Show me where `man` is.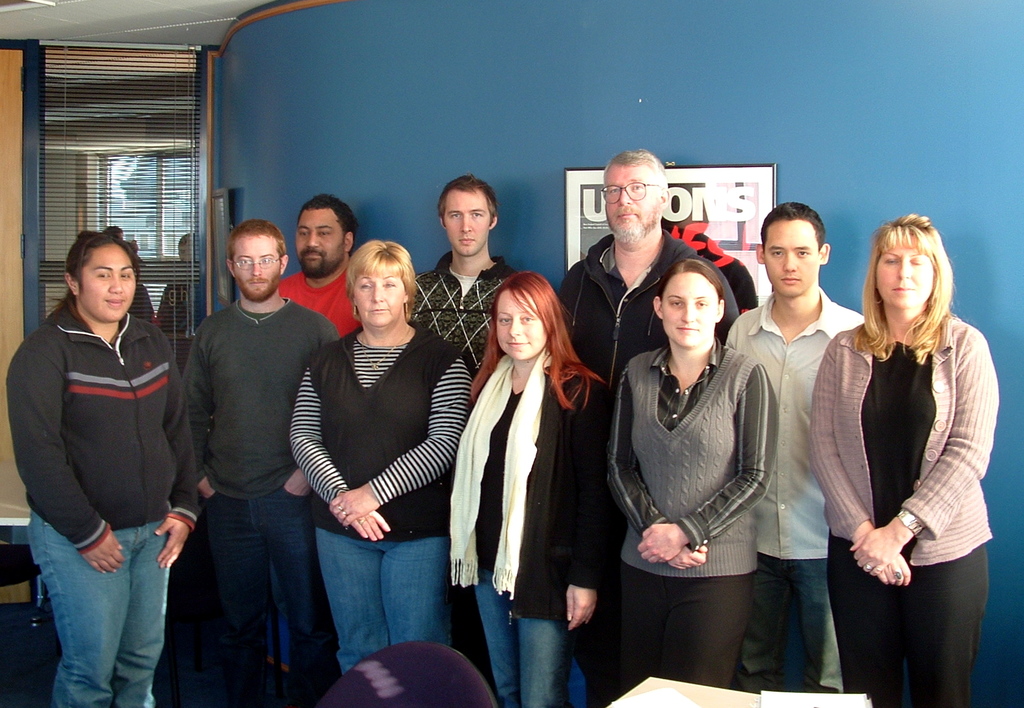
`man` is at <region>278, 186, 365, 335</region>.
